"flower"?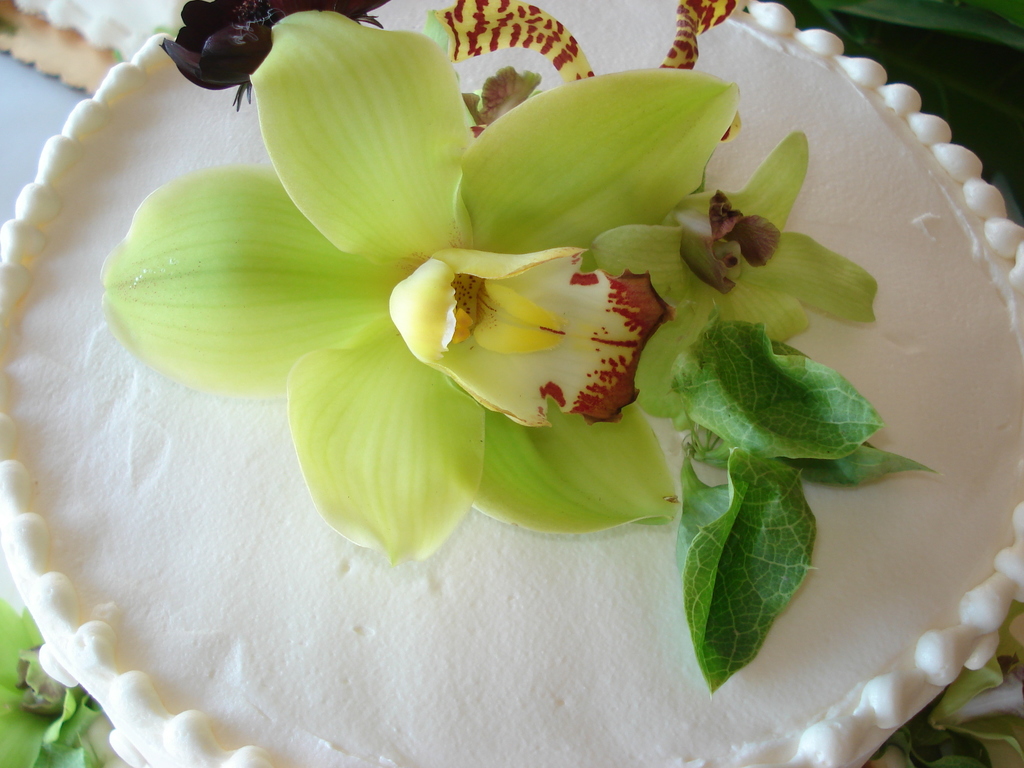
{"x1": 148, "y1": 46, "x2": 716, "y2": 541}
